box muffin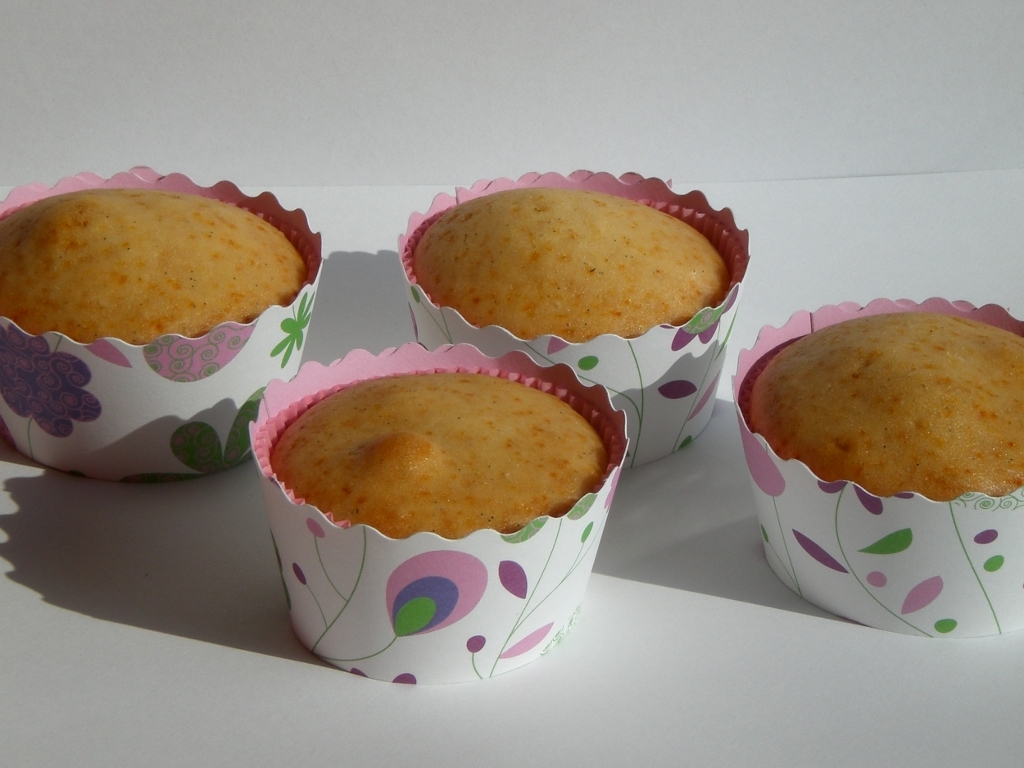
[722,292,1023,641]
